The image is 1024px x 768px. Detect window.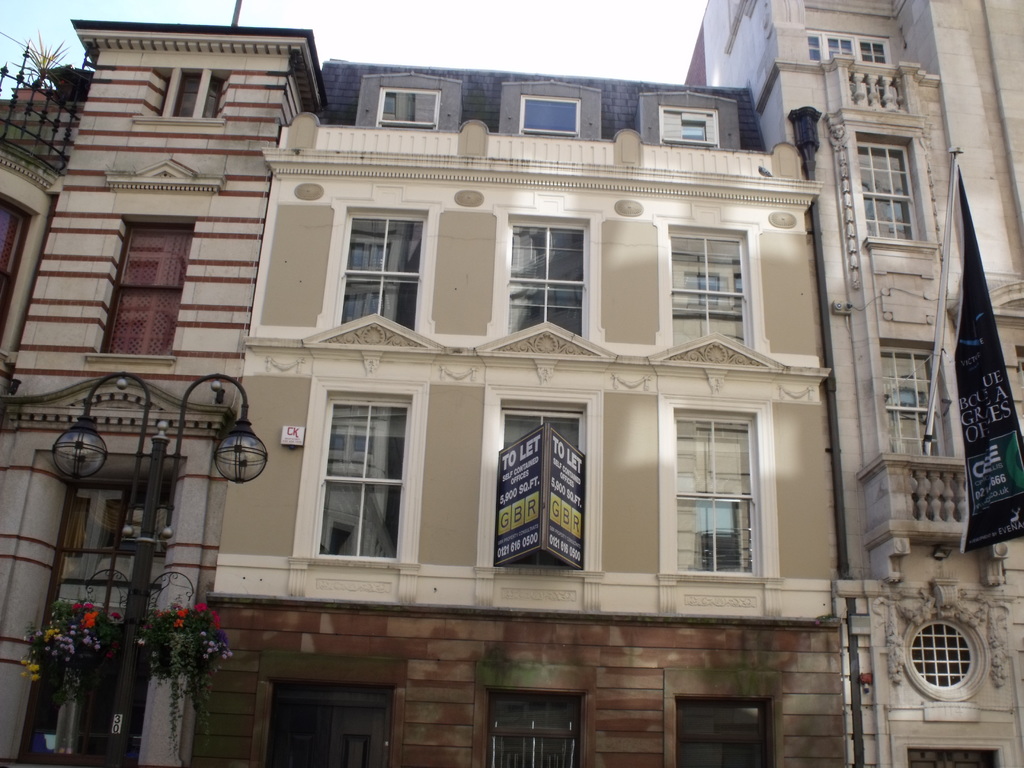
Detection: box=[345, 209, 415, 339].
